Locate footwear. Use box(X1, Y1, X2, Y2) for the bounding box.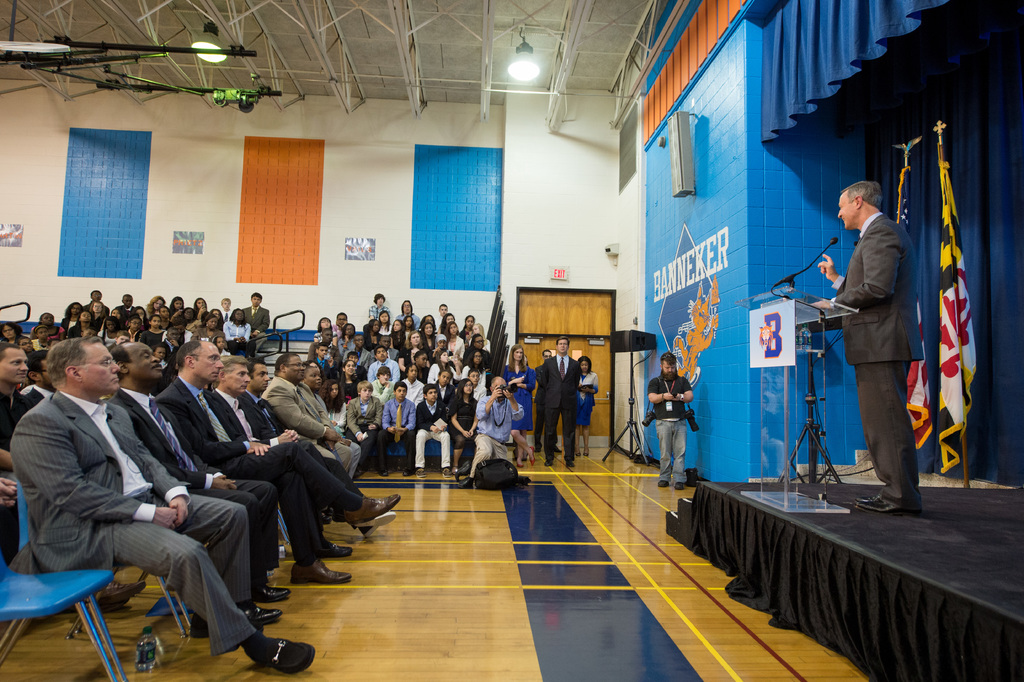
box(95, 586, 125, 609).
